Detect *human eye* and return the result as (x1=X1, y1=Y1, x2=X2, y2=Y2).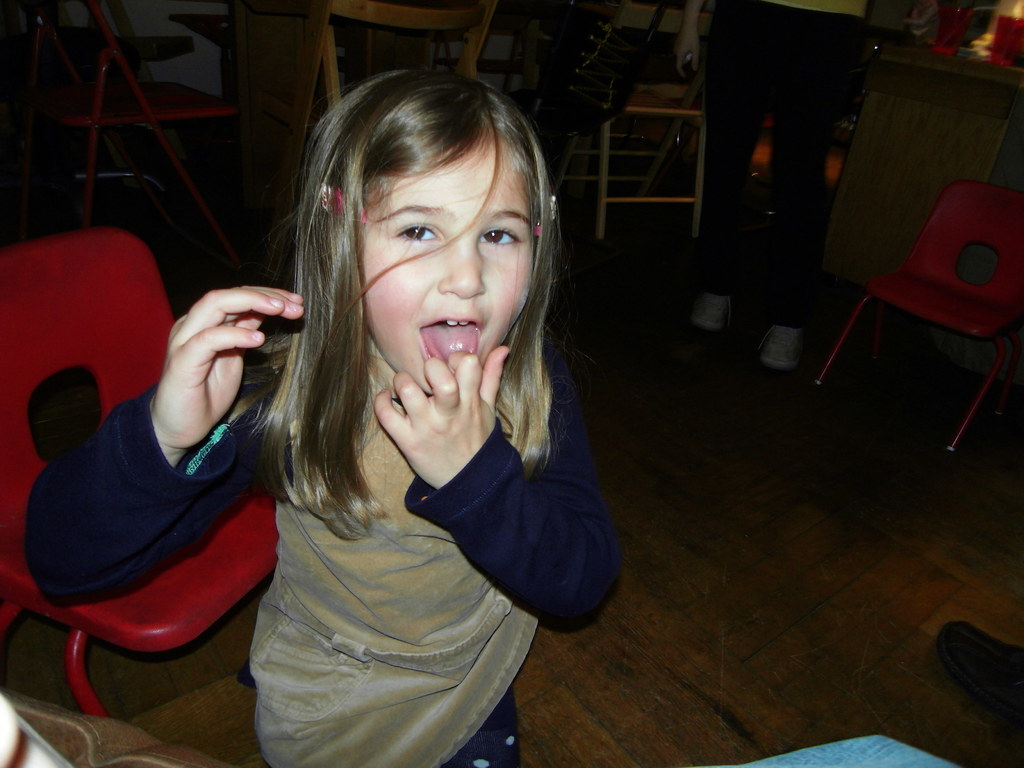
(x1=394, y1=221, x2=442, y2=246).
